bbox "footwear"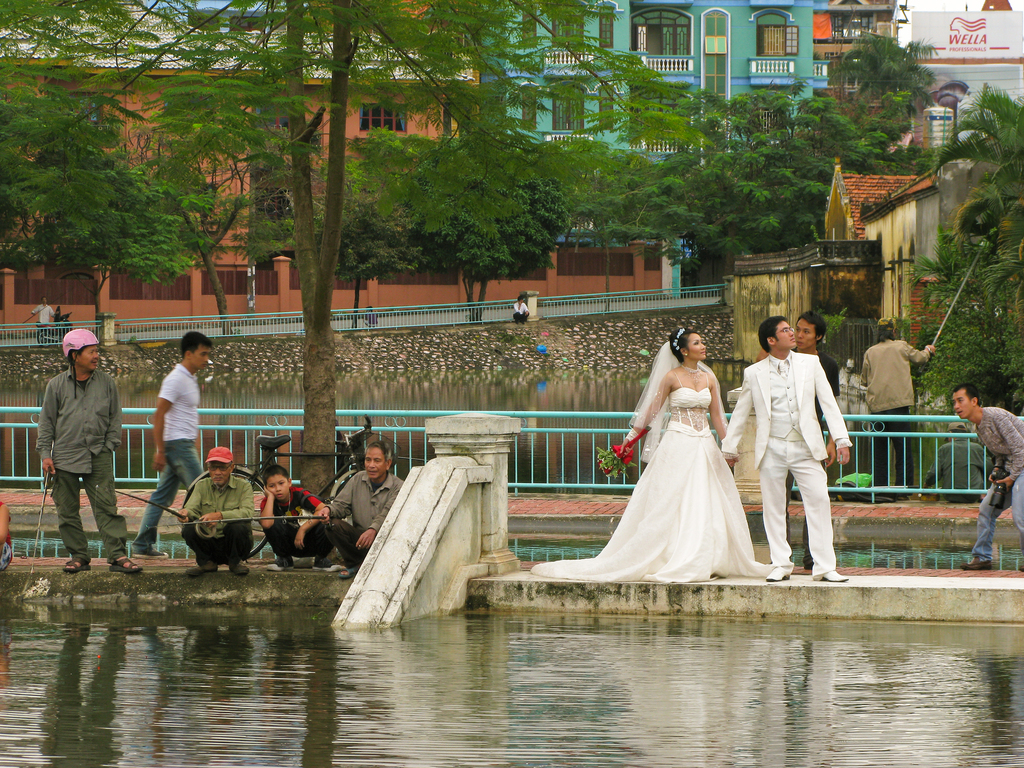
bbox=(108, 556, 142, 572)
